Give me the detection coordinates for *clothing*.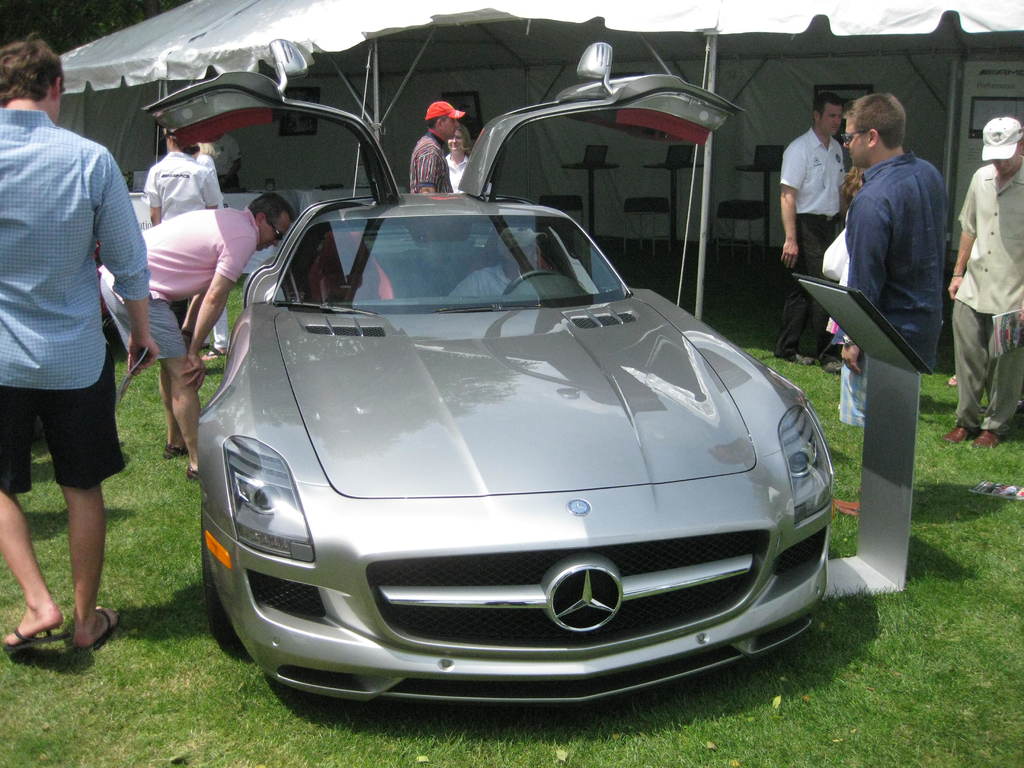
l=819, t=221, r=850, b=278.
